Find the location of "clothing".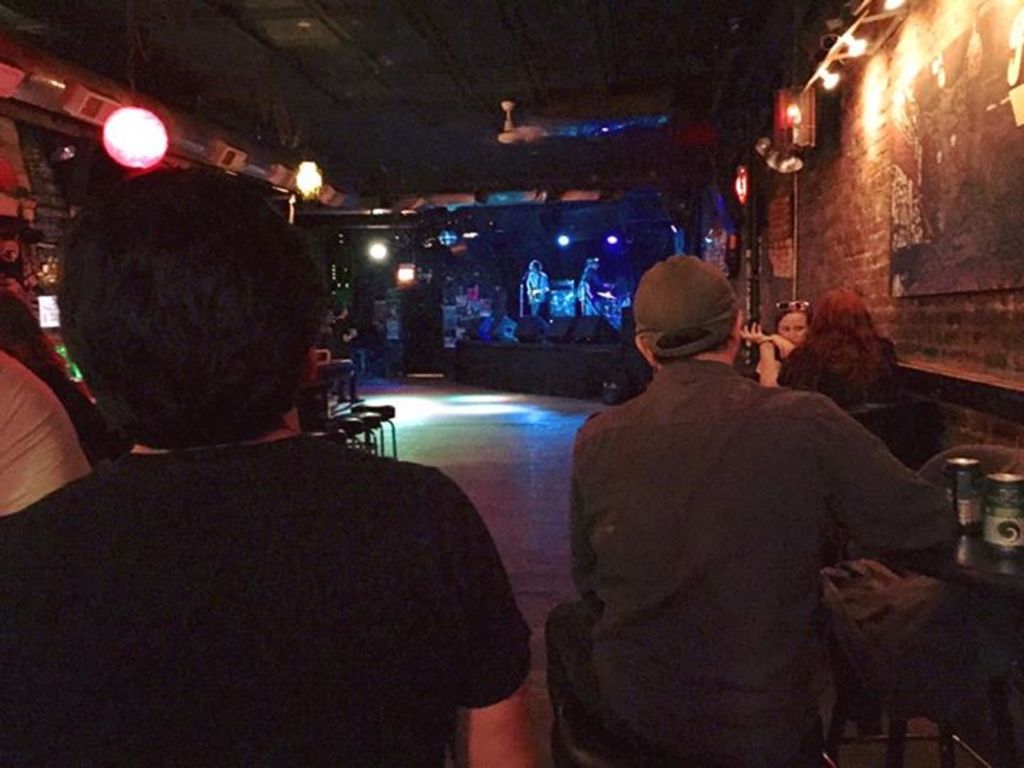
Location: x1=0 y1=452 x2=546 y2=767.
